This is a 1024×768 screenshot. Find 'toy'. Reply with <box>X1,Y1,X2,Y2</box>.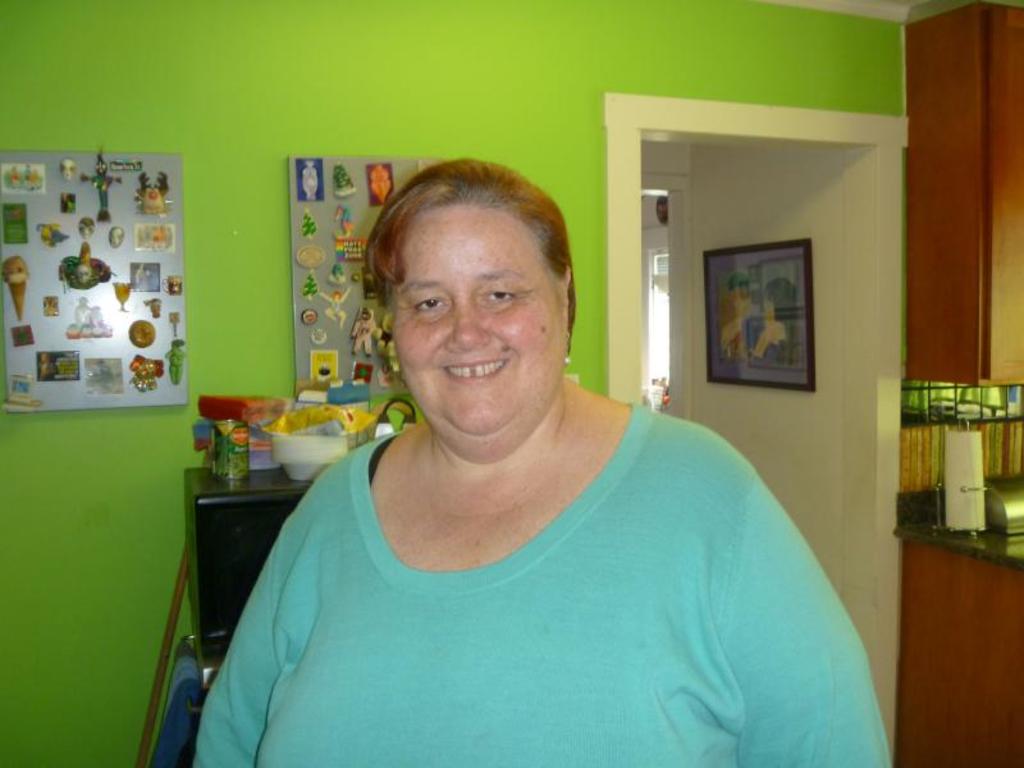
<box>161,276,187,296</box>.
